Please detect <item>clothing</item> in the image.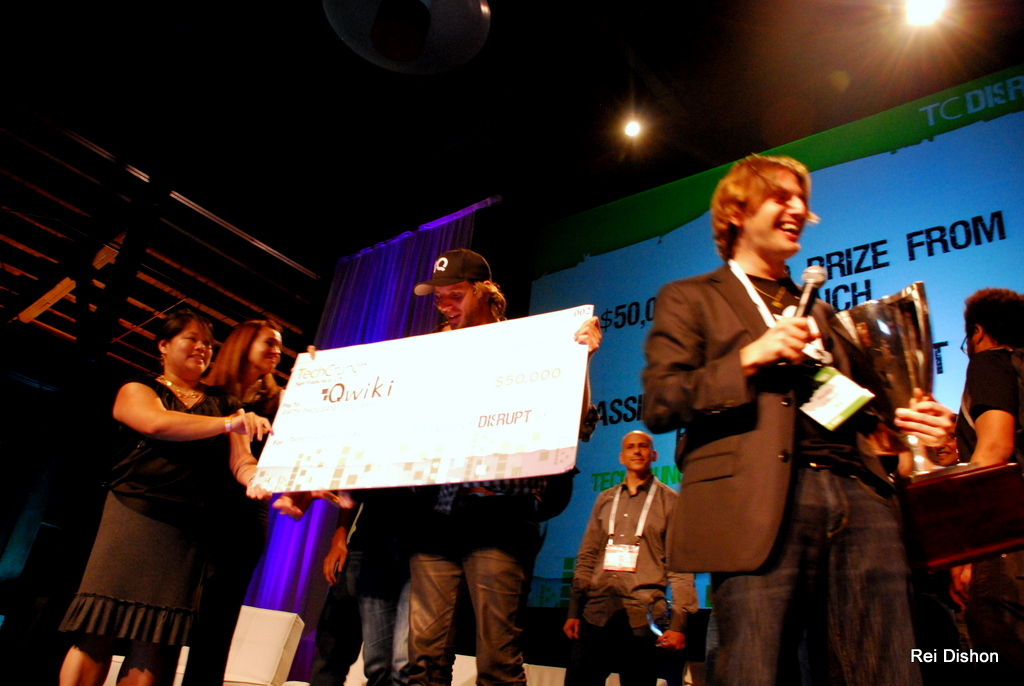
BBox(308, 486, 413, 685).
